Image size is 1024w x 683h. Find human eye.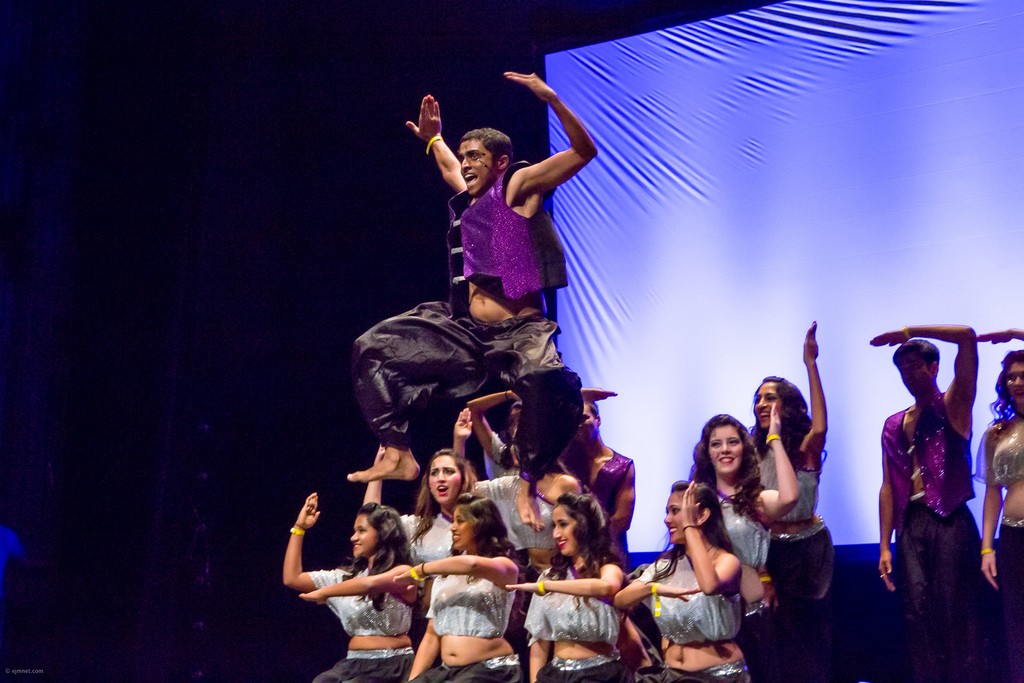
locate(765, 394, 775, 403).
